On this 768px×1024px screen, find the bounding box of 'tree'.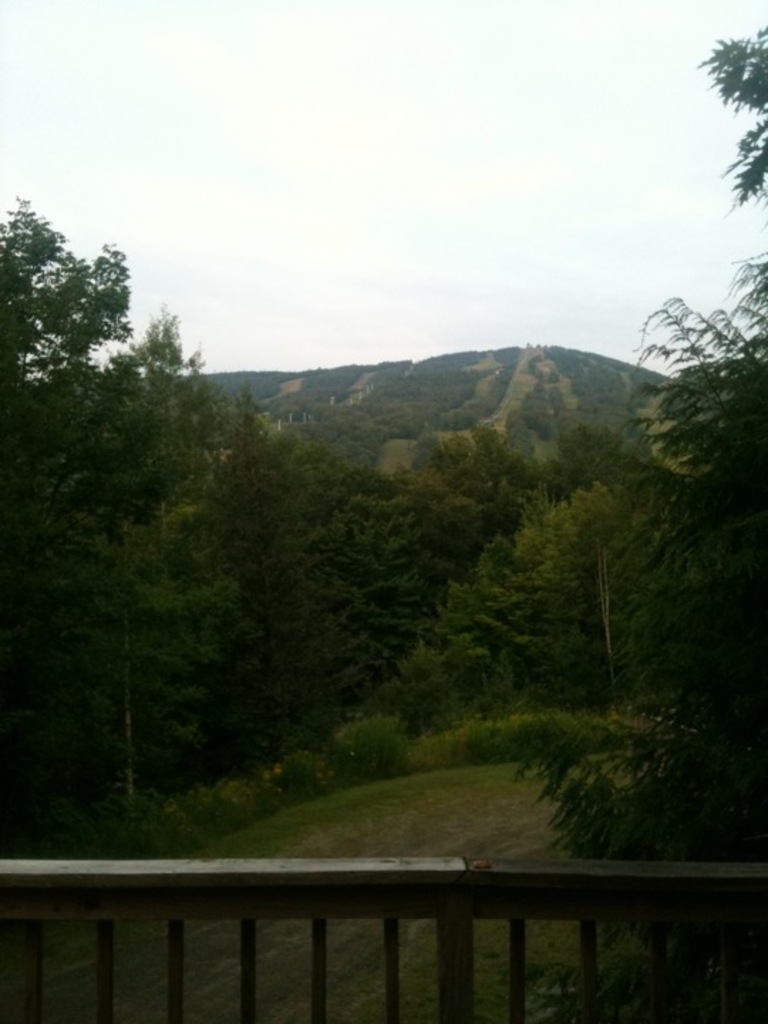
Bounding box: x1=0 y1=198 x2=240 y2=858.
